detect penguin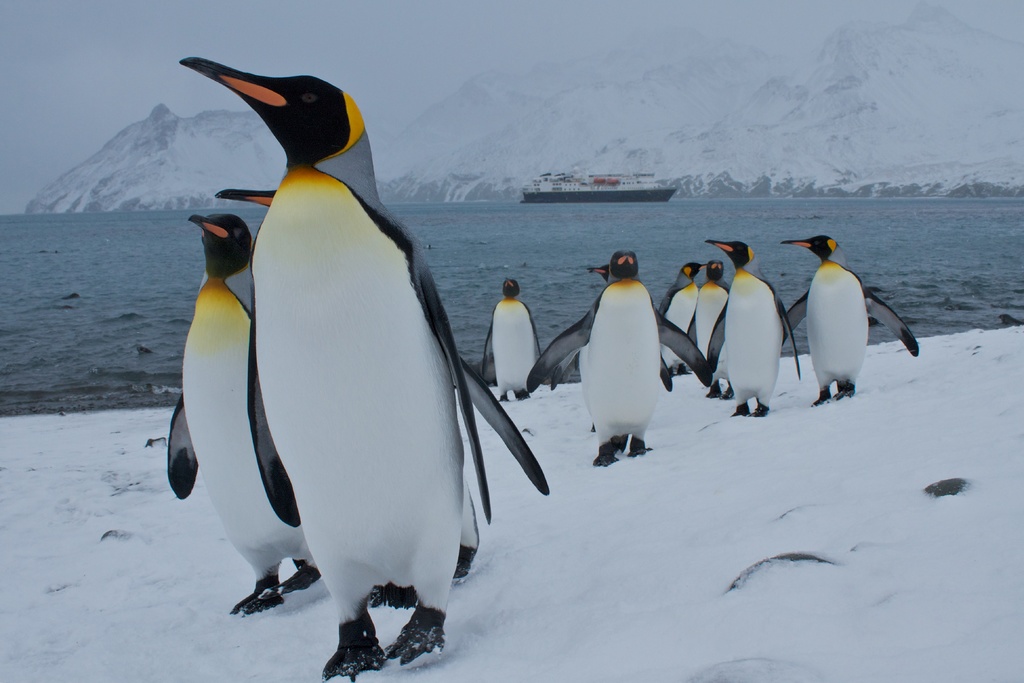
region(658, 259, 712, 375)
